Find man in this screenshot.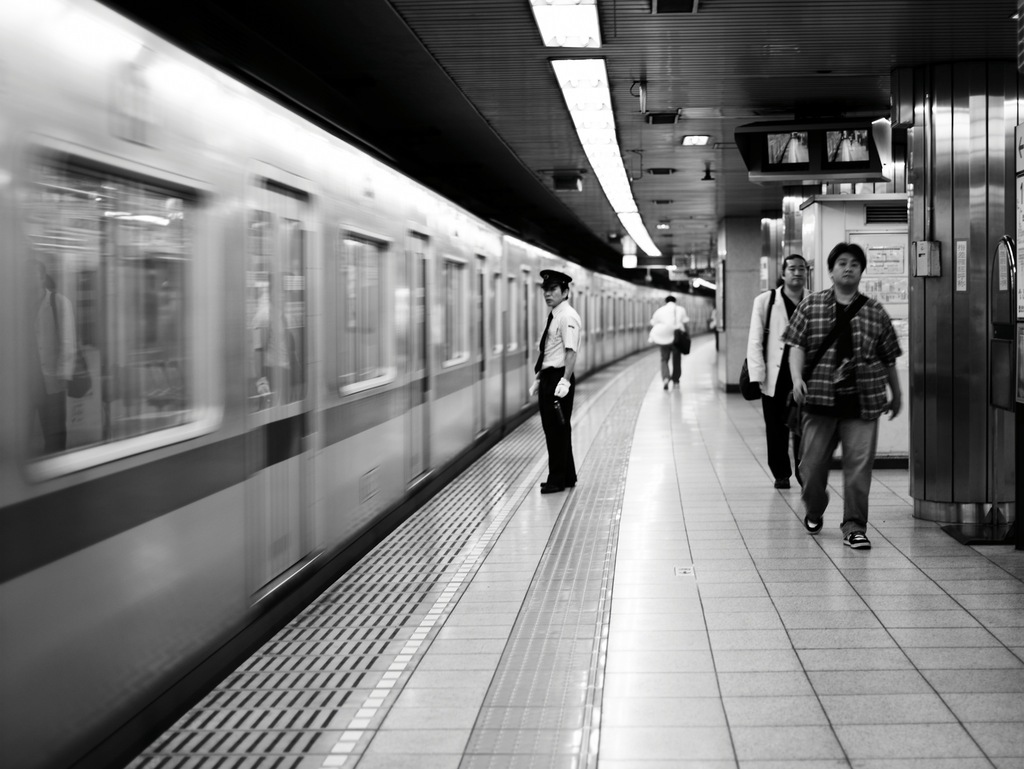
The bounding box for man is <bbox>747, 256, 820, 490</bbox>.
